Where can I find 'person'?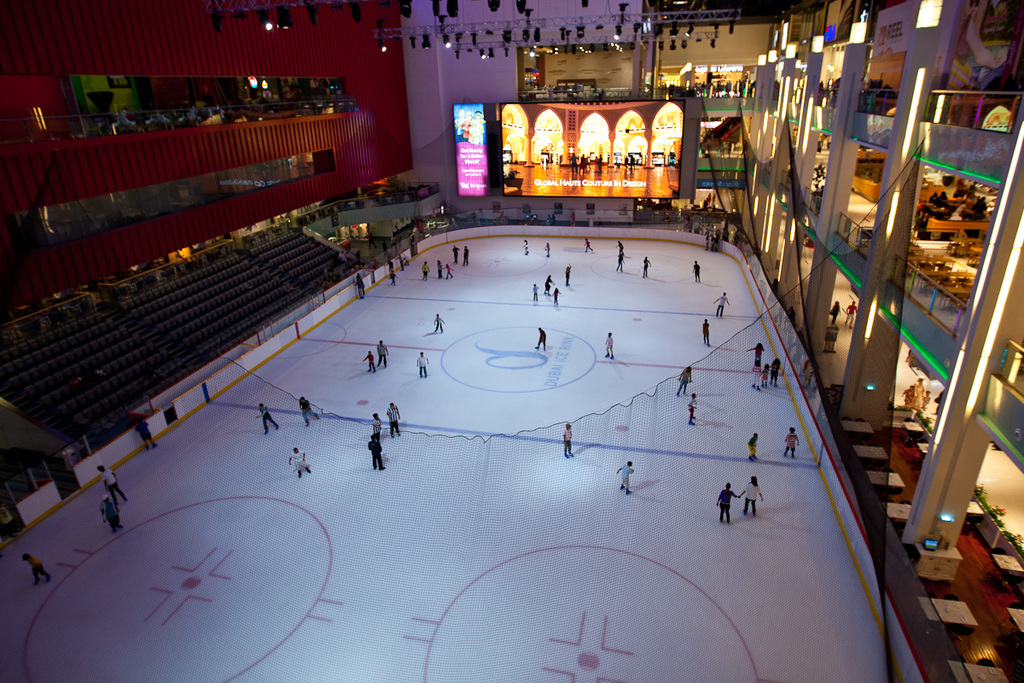
You can find it at 358/272/364/291.
